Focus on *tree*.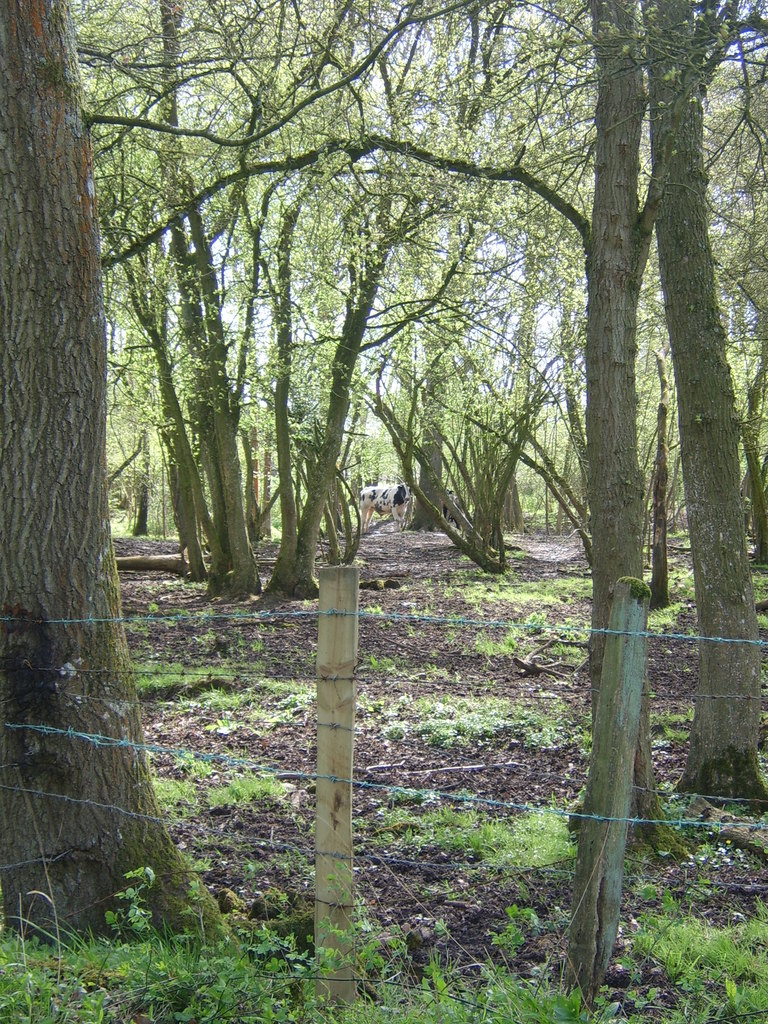
Focused at 685, 116, 767, 568.
